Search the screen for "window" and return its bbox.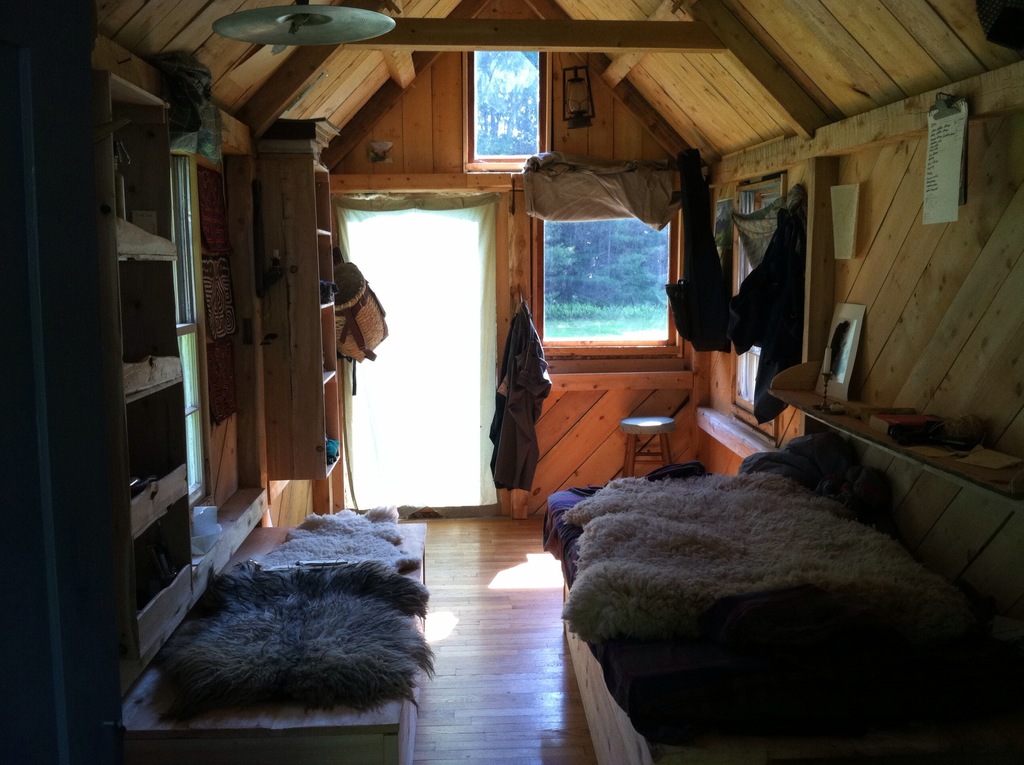
Found: box=[541, 207, 682, 352].
